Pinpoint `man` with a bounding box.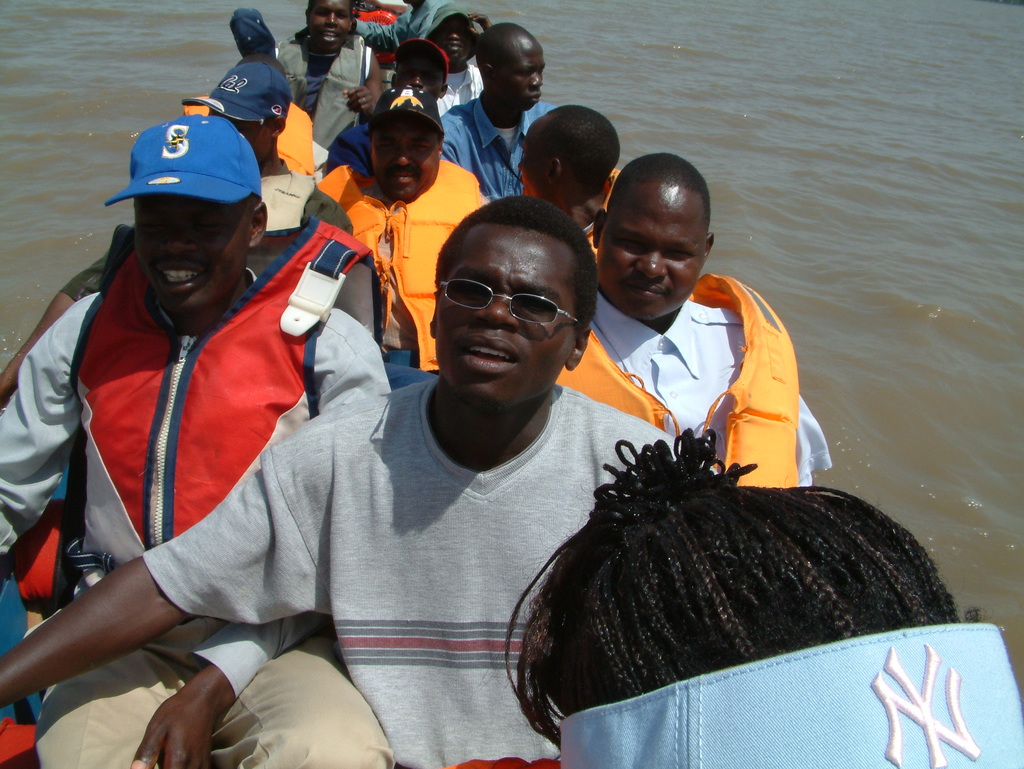
locate(0, 109, 392, 768).
